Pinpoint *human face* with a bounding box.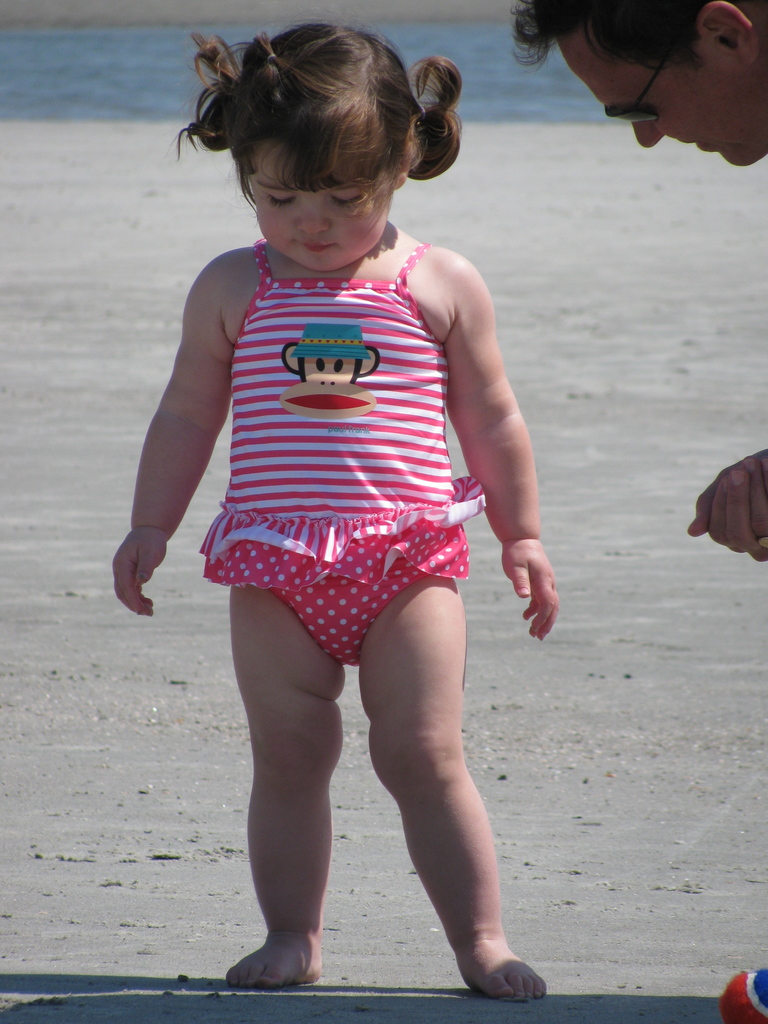
detection(246, 140, 391, 271).
